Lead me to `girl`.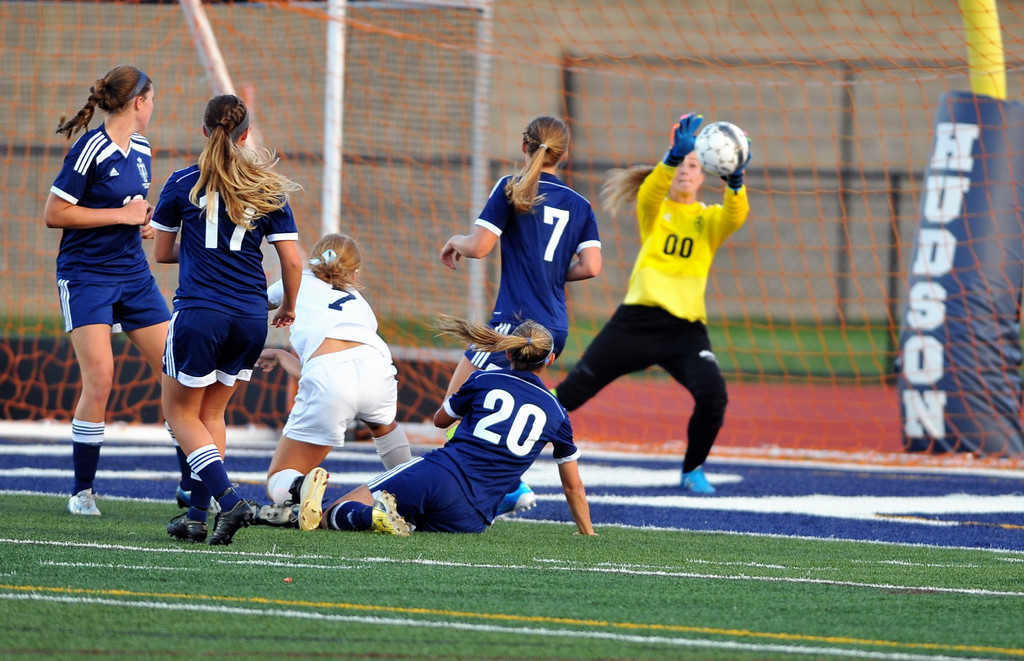
Lead to [40,69,228,517].
